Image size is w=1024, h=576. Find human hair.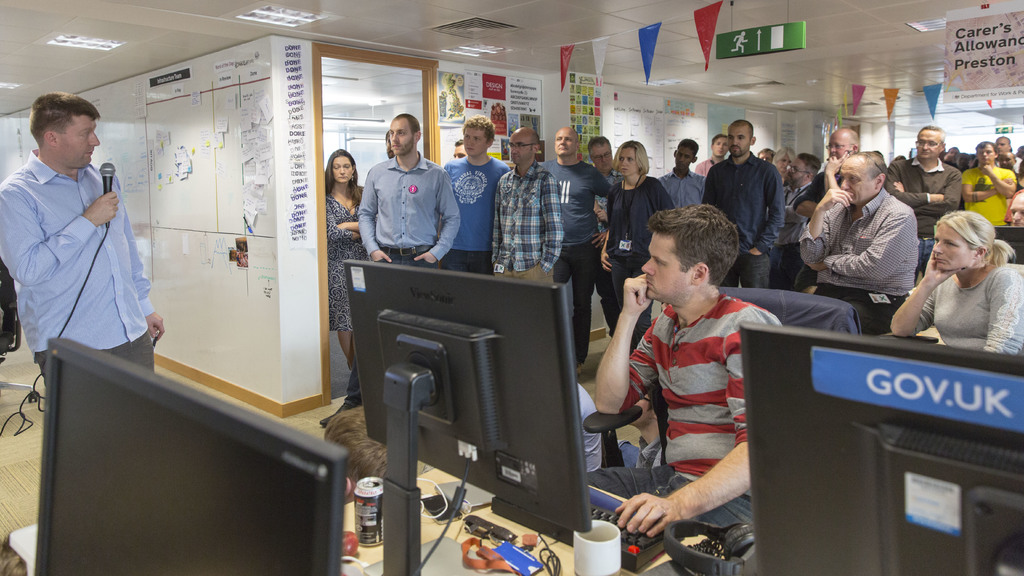
locate(456, 138, 462, 145).
